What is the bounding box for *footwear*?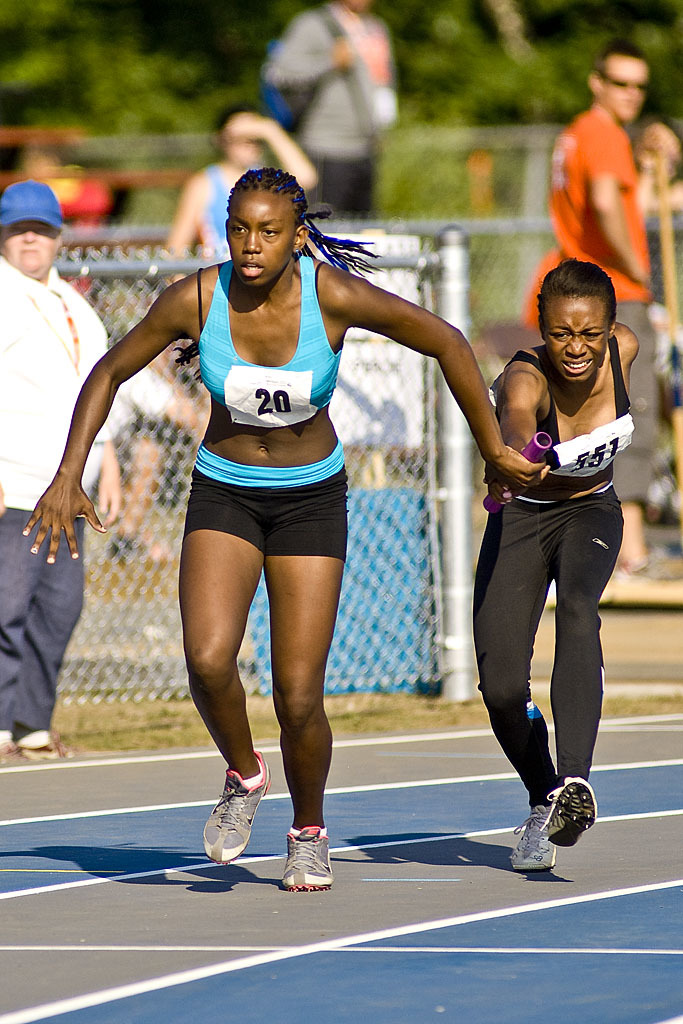
pyautogui.locateOnScreen(19, 731, 83, 759).
